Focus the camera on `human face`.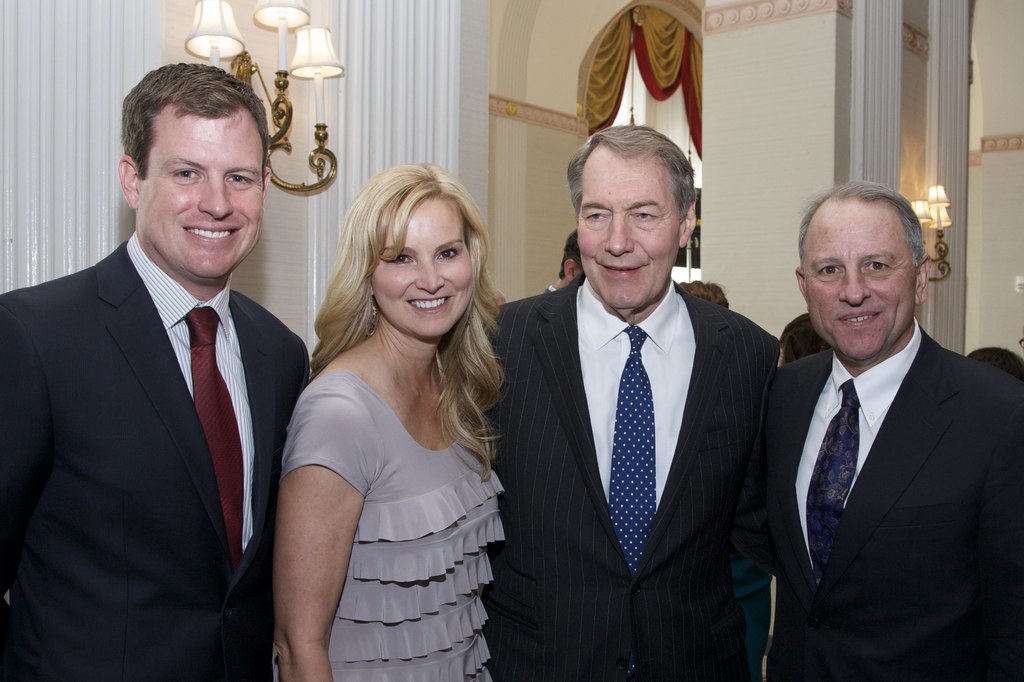
Focus region: 574, 127, 684, 311.
